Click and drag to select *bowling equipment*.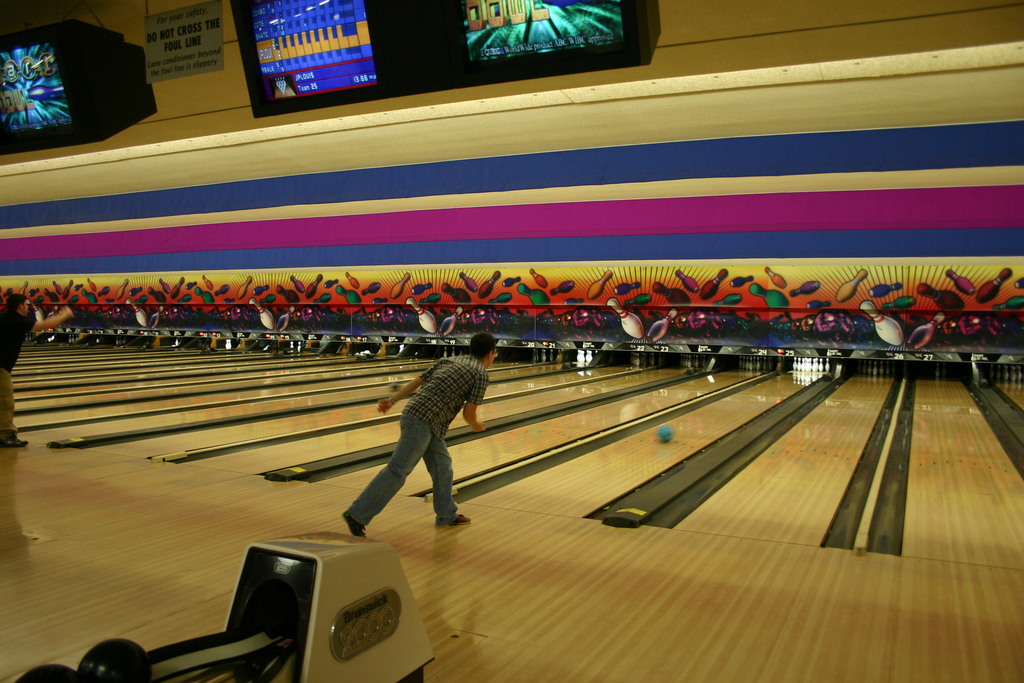
Selection: [237, 277, 259, 299].
